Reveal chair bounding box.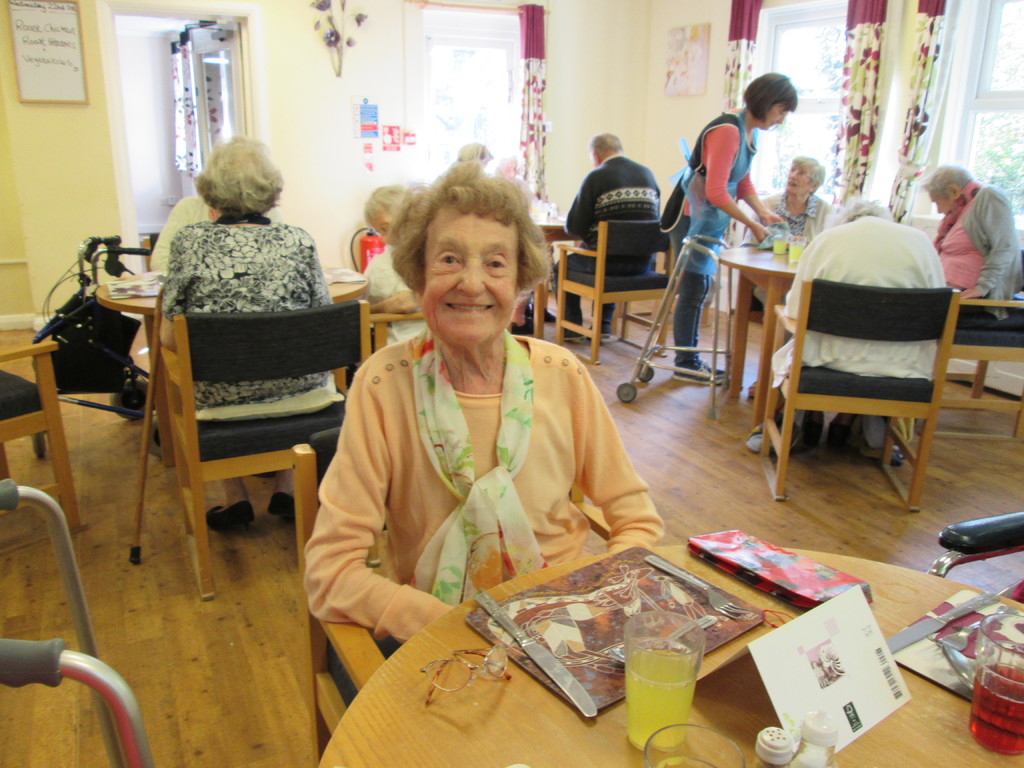
Revealed: crop(159, 299, 375, 600).
